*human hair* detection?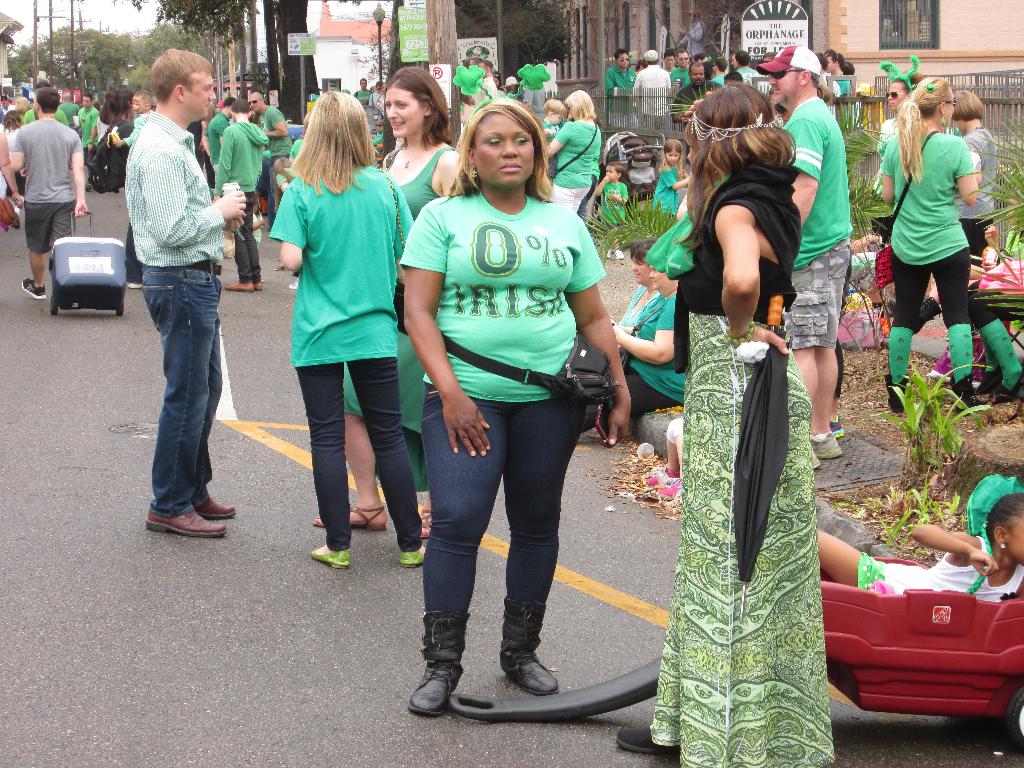
bbox(274, 157, 294, 214)
